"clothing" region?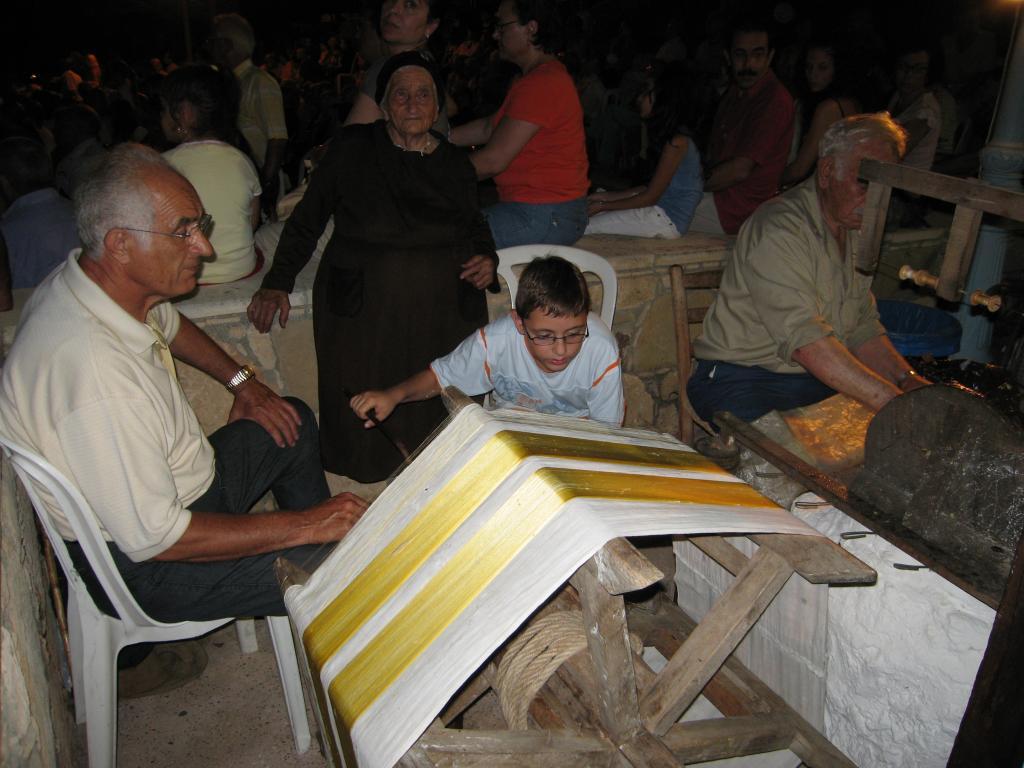
[0,180,84,284]
